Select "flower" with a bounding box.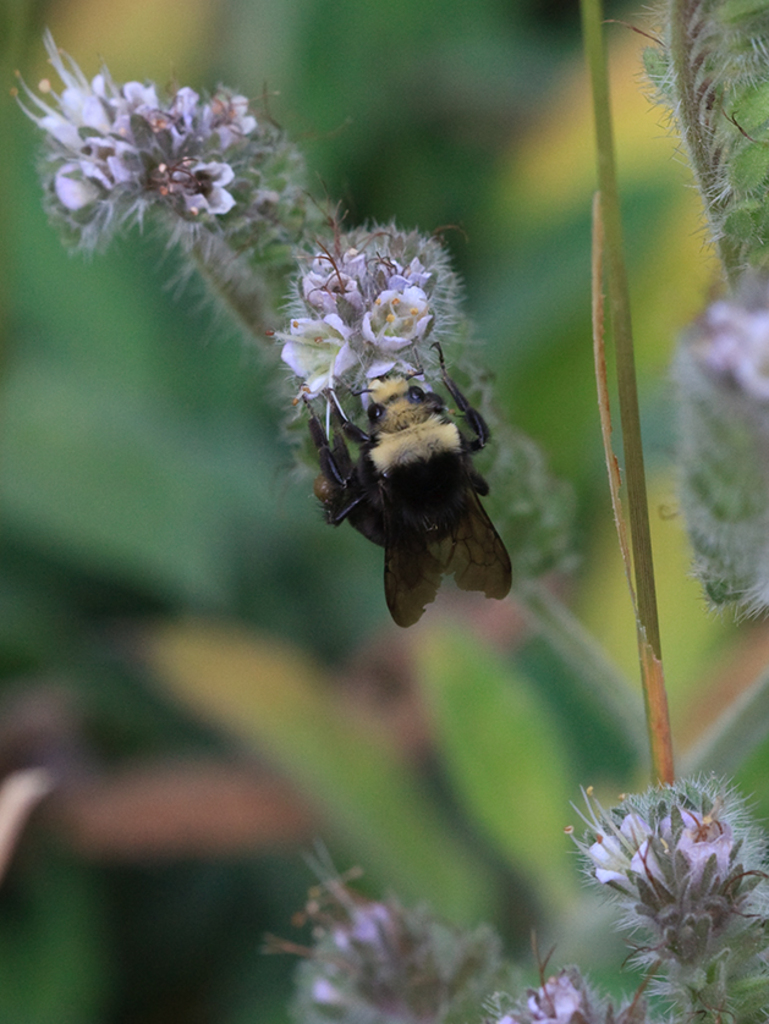
box(679, 255, 768, 429).
